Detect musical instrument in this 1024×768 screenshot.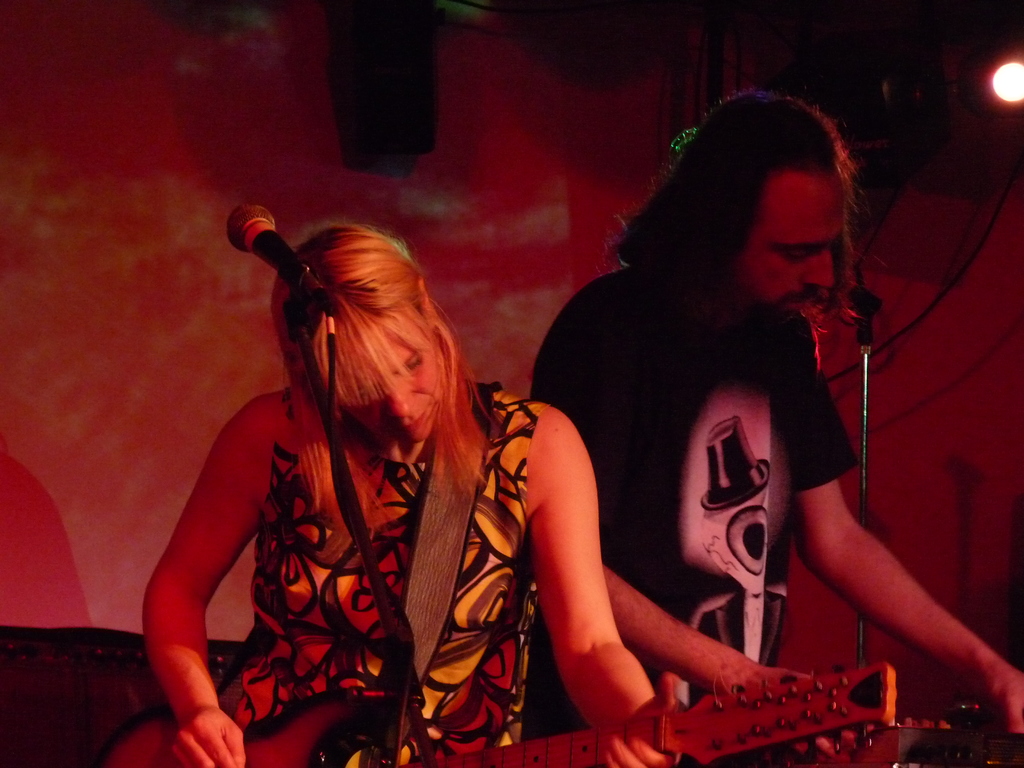
Detection: locate(113, 223, 668, 767).
